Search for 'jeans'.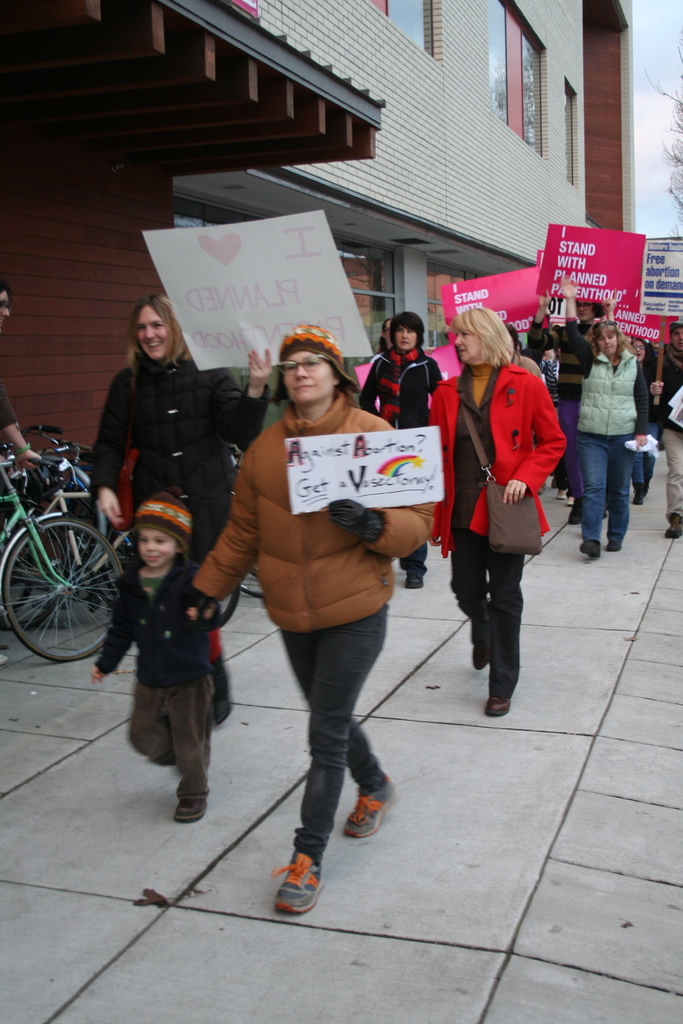
Found at bbox(125, 668, 227, 794).
